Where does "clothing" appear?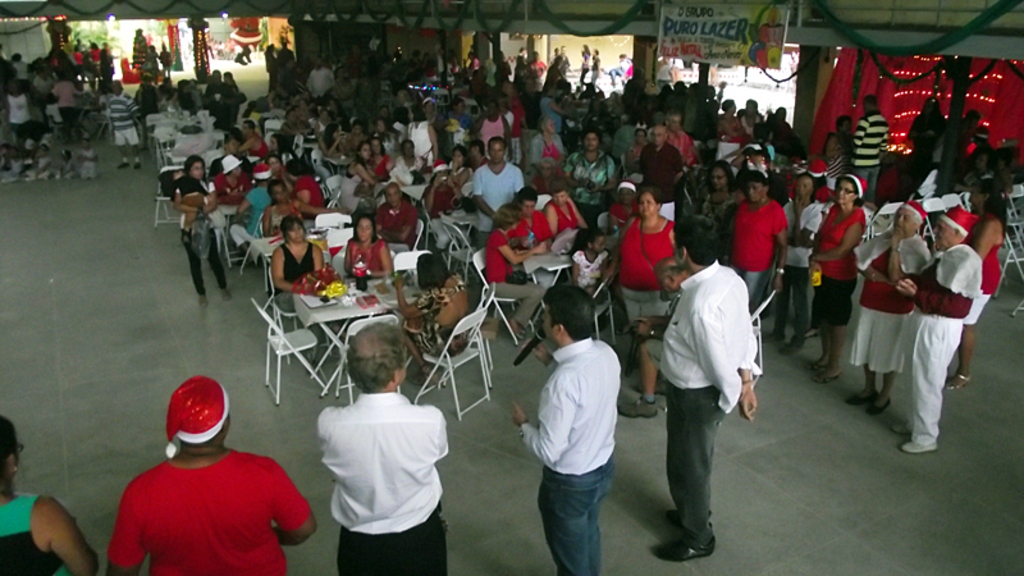
Appears at [left=851, top=214, right=951, bottom=384].
